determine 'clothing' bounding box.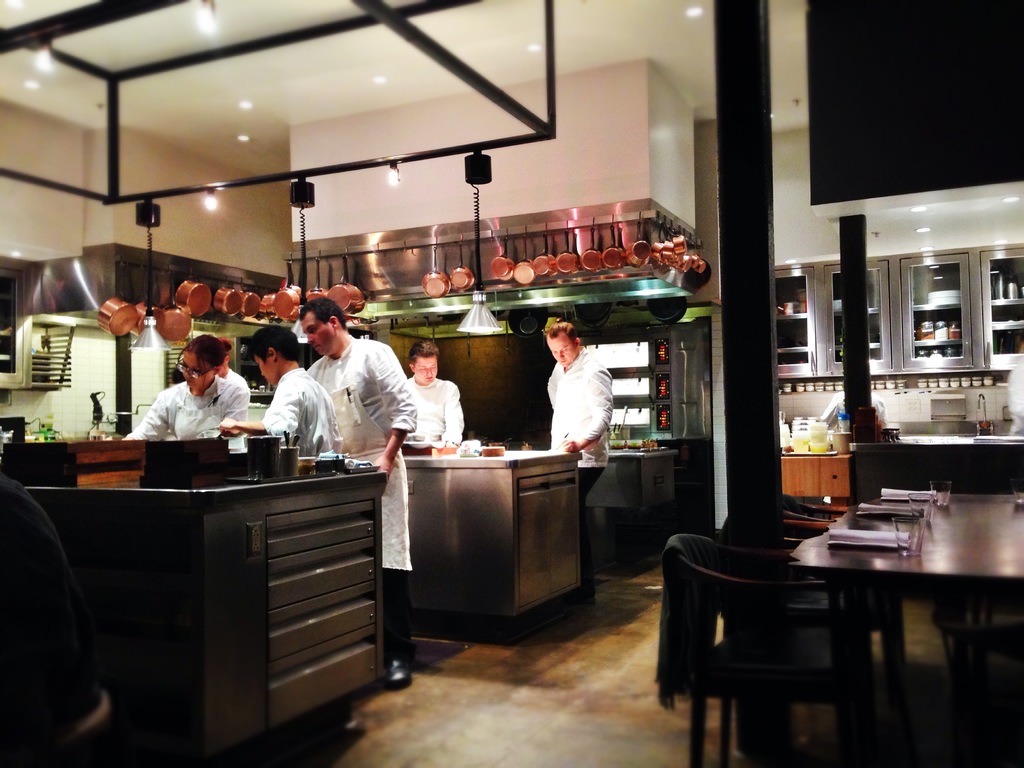
Determined: [x1=127, y1=372, x2=250, y2=440].
